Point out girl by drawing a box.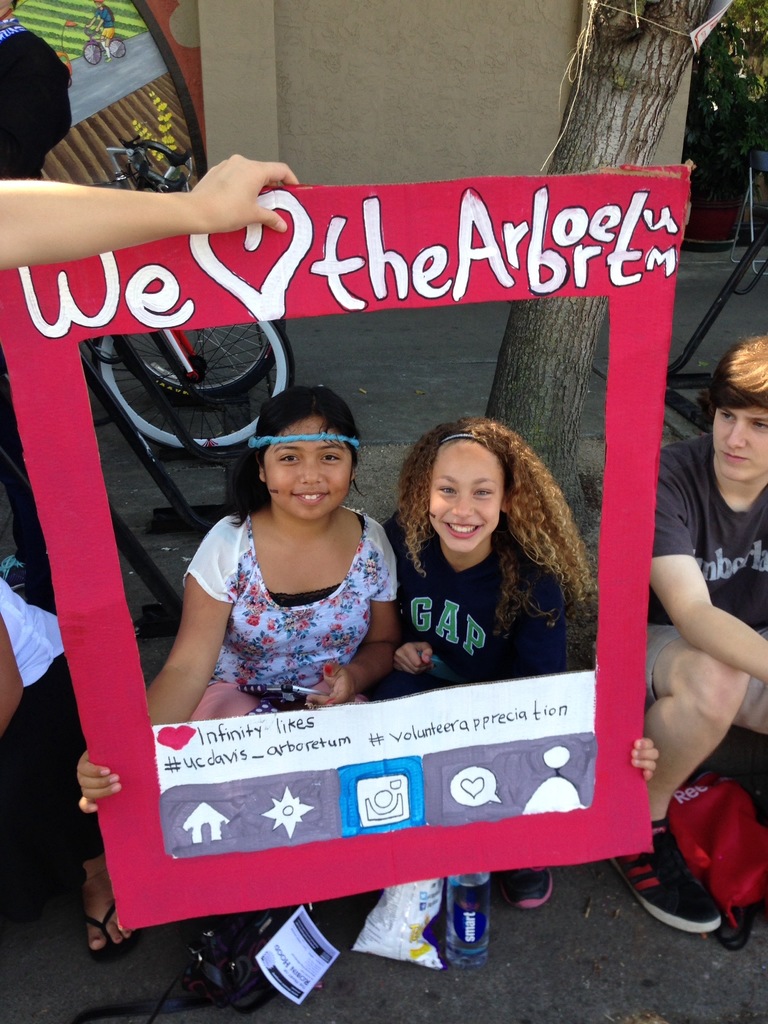
75, 383, 404, 812.
